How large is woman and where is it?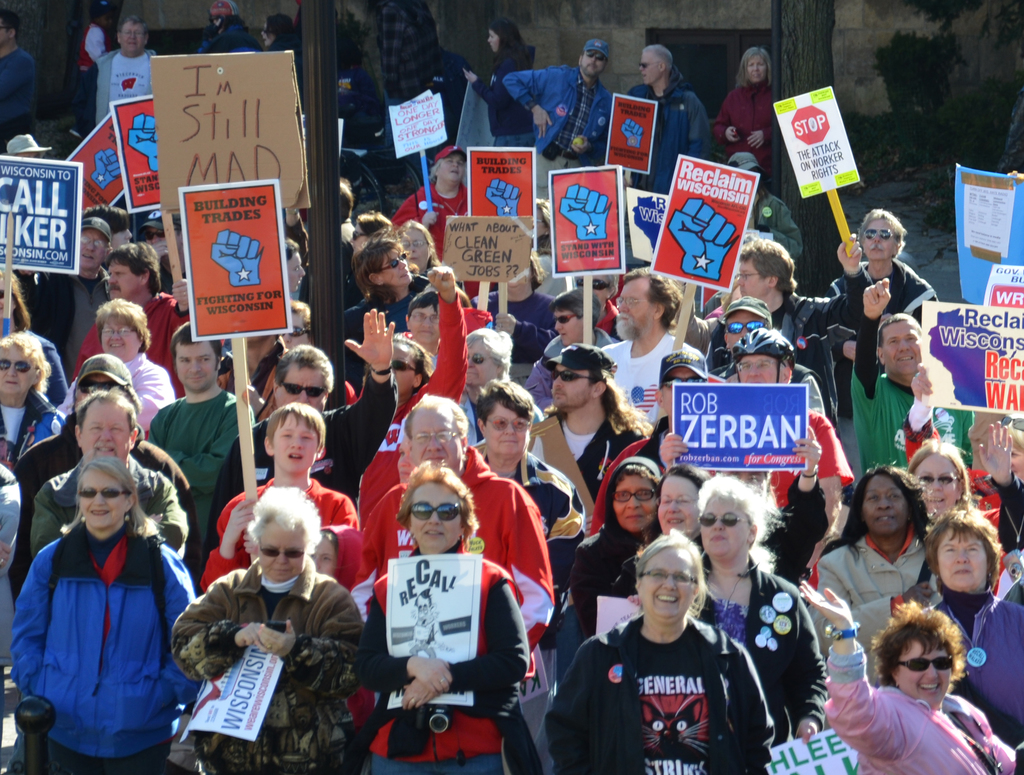
Bounding box: (468, 384, 589, 653).
